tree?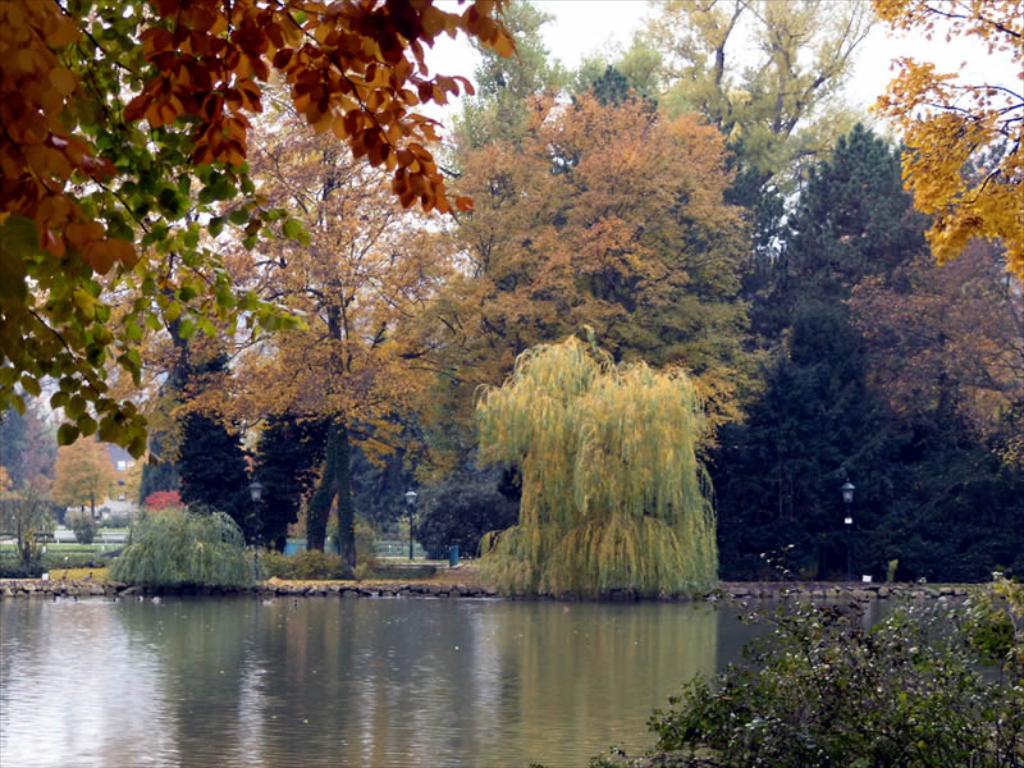
l=426, t=0, r=607, b=296
